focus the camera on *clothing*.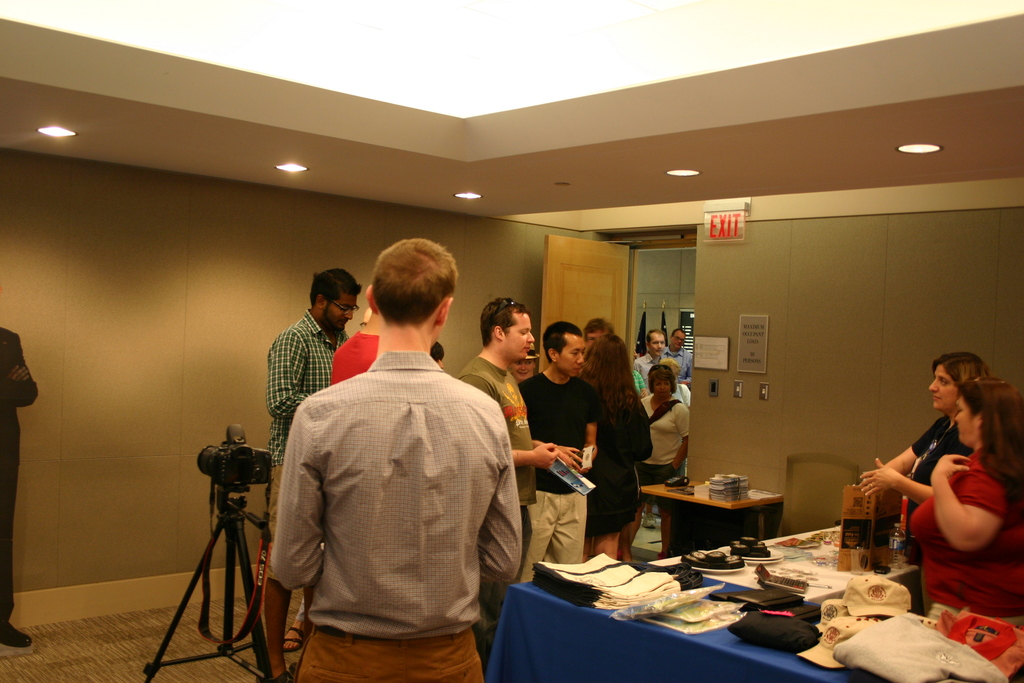
Focus region: (x1=911, y1=443, x2=1023, y2=634).
